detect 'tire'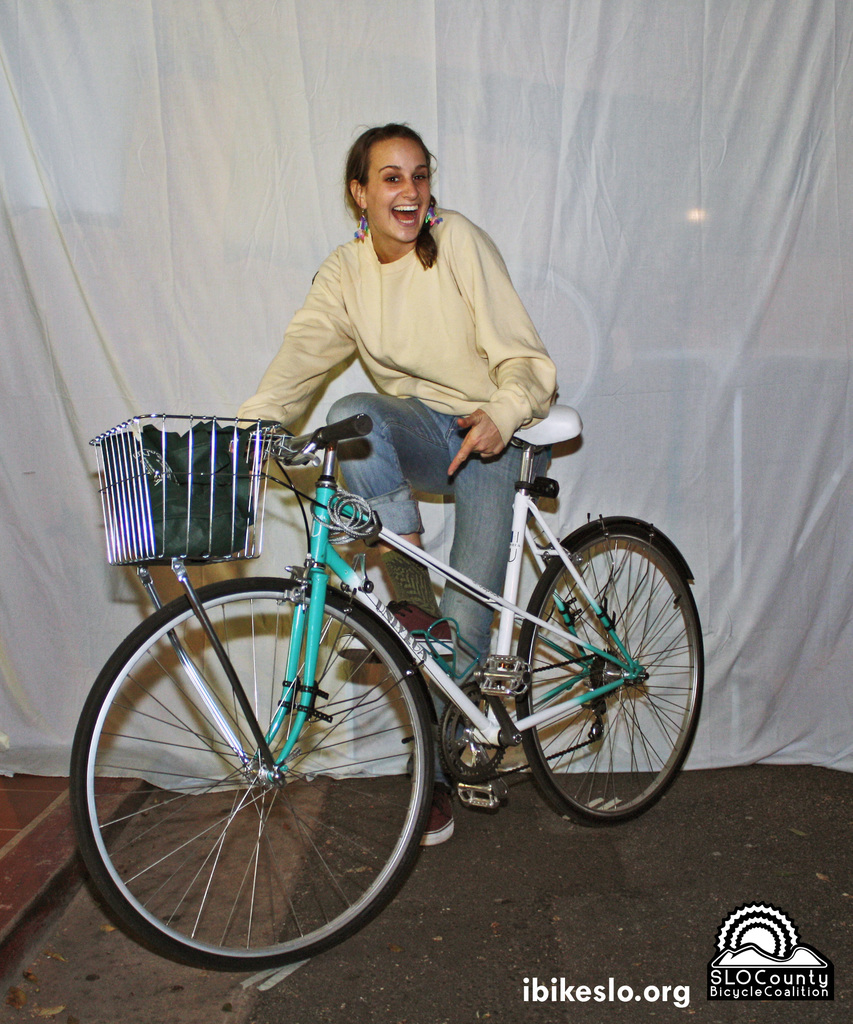
{"x1": 512, "y1": 517, "x2": 708, "y2": 829}
